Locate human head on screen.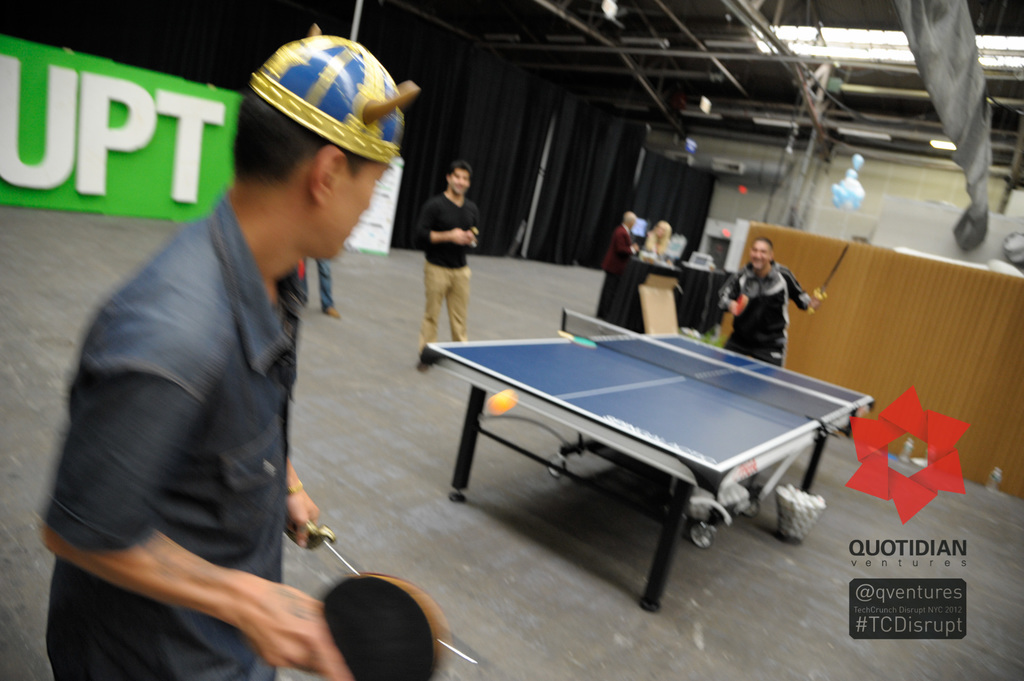
On screen at (655, 220, 676, 238).
